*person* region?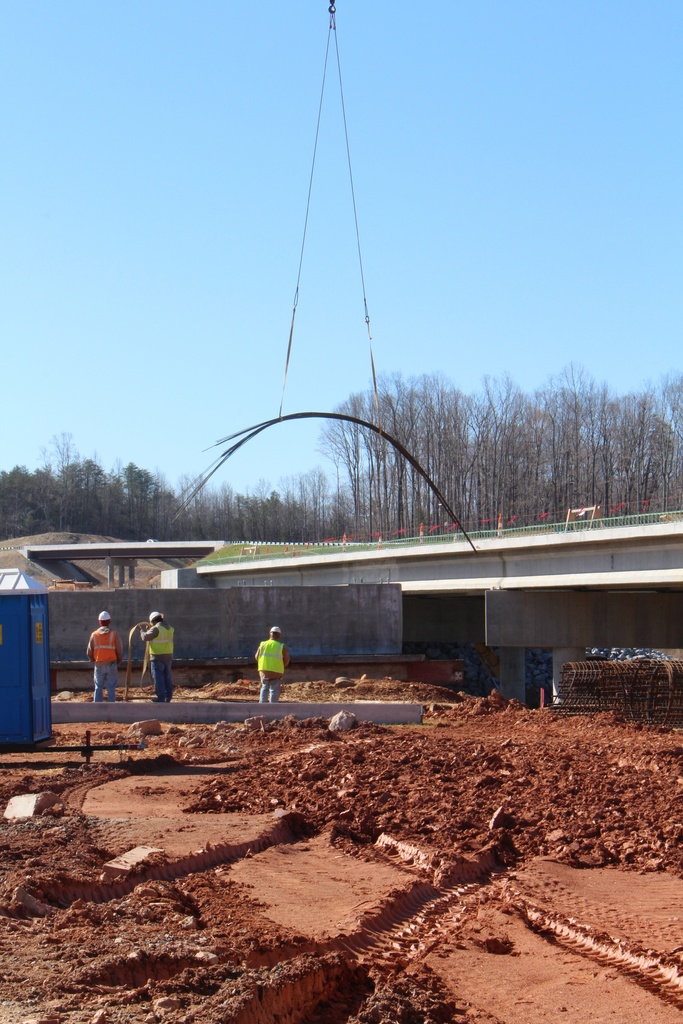
[86,612,122,701]
